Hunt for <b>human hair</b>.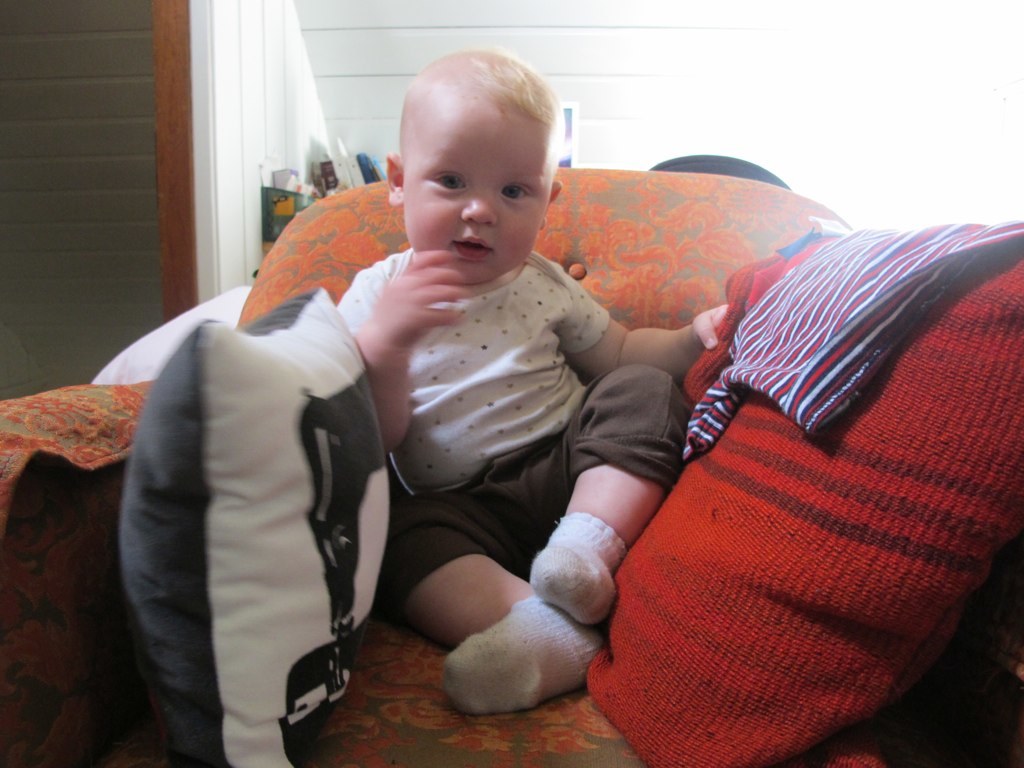
Hunted down at <region>479, 51, 565, 137</region>.
